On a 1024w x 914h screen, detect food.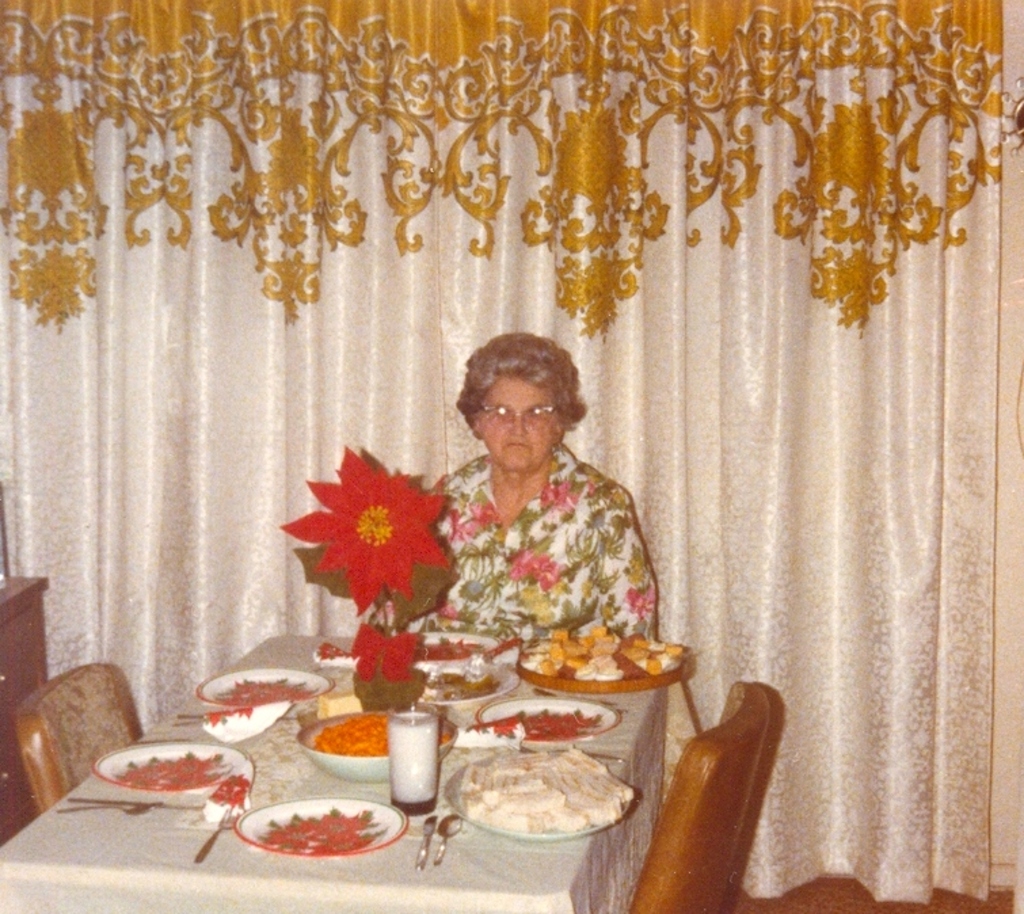
[305,712,389,757].
